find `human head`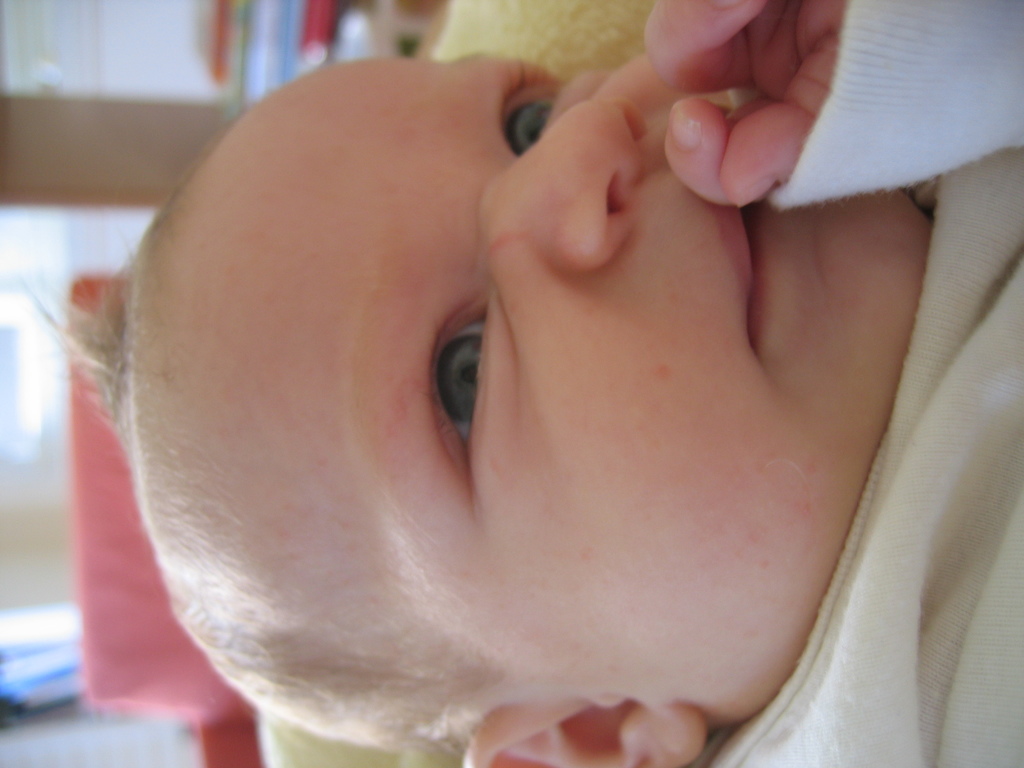
select_region(92, 5, 964, 756)
